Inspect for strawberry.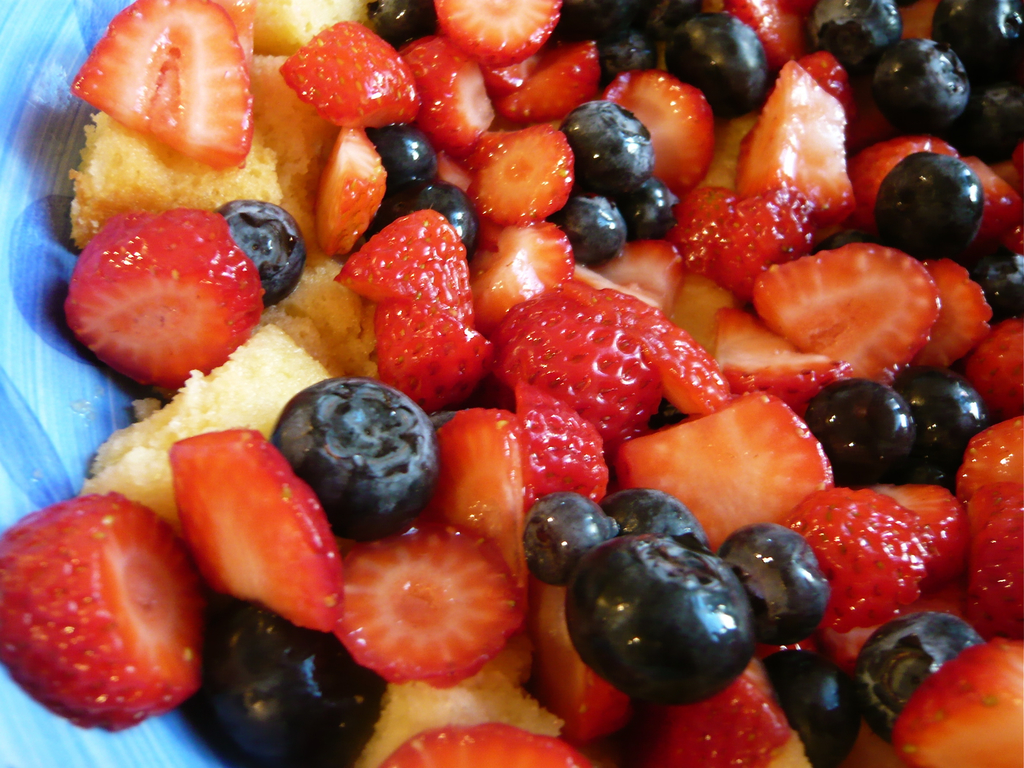
Inspection: <box>372,721,598,767</box>.
